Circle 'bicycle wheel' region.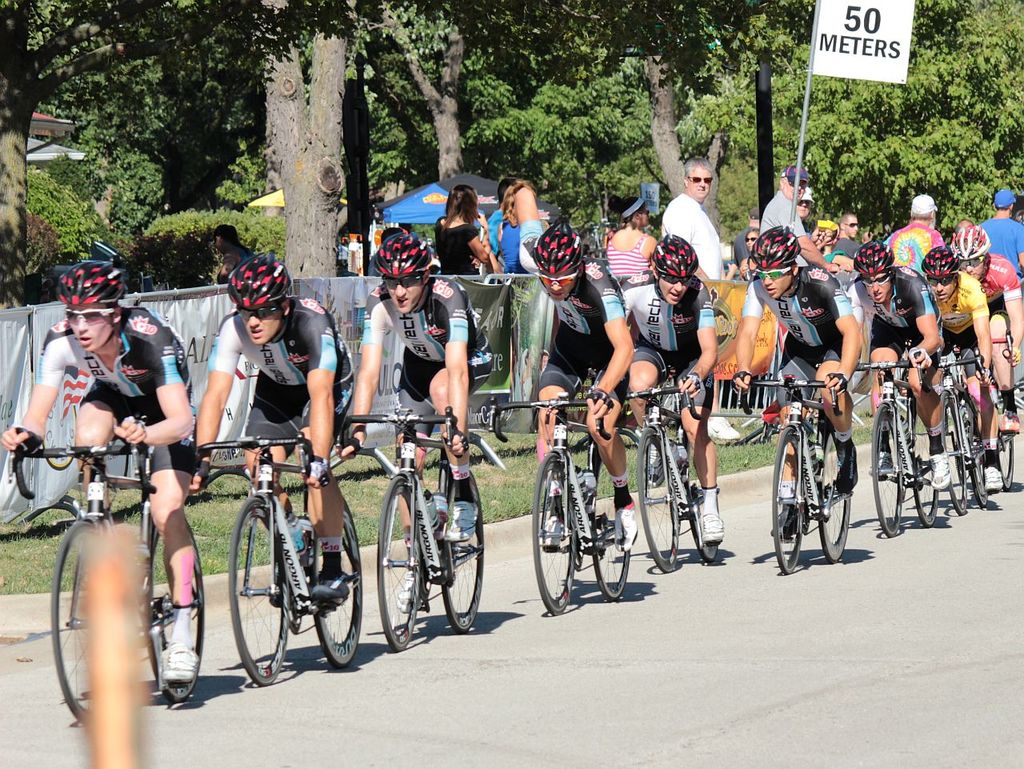
Region: <region>682, 455, 716, 566</region>.
